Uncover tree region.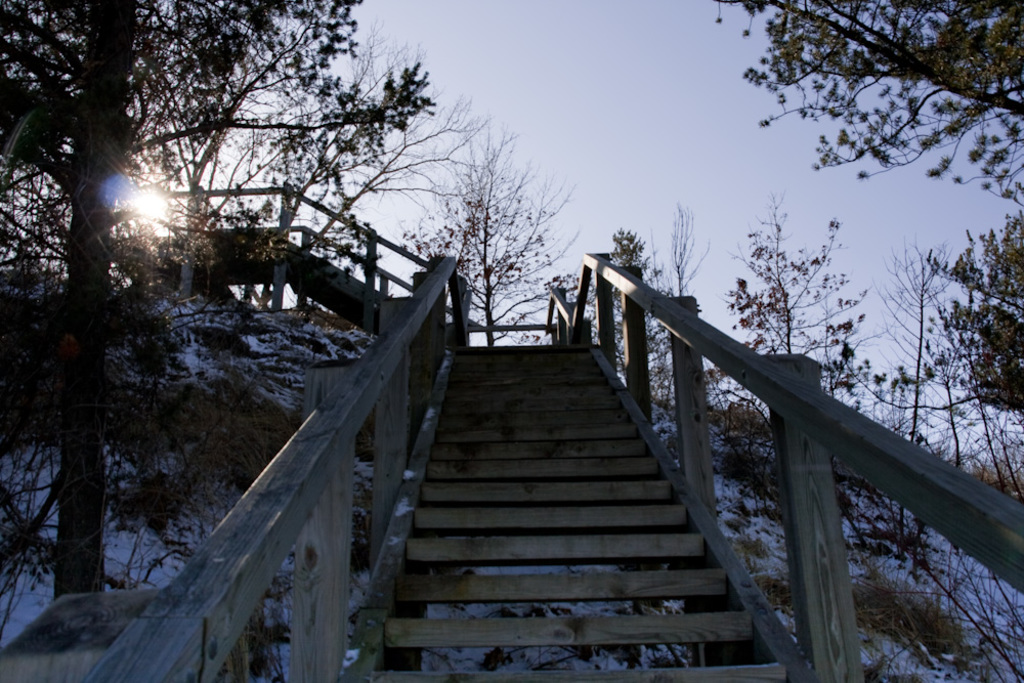
Uncovered: Rect(404, 102, 605, 352).
